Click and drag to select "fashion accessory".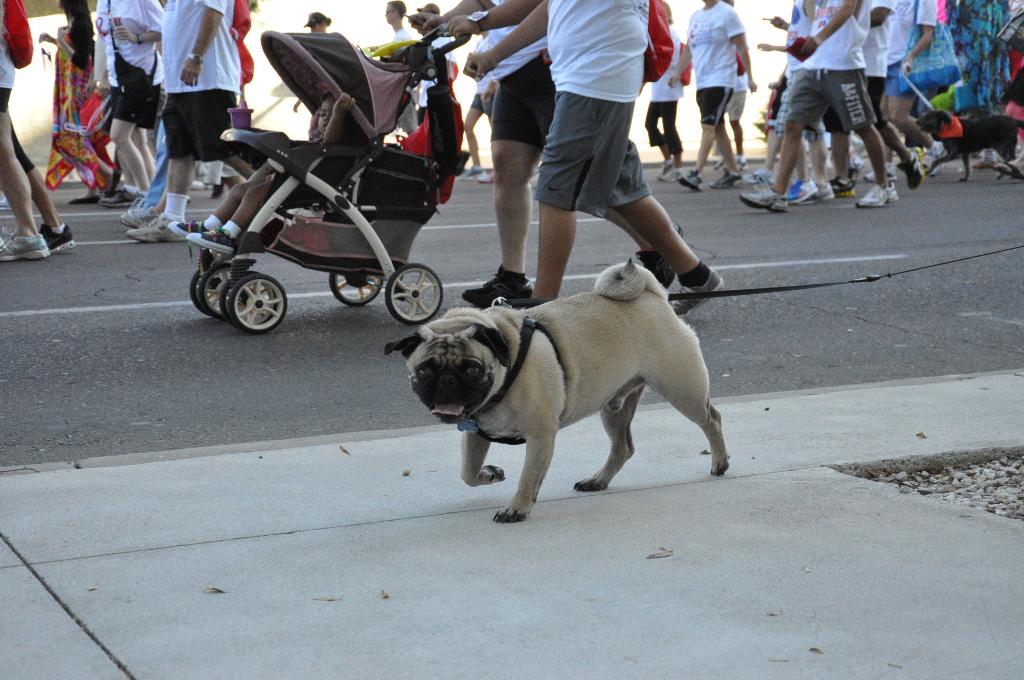
Selection: bbox=(130, 206, 188, 245).
